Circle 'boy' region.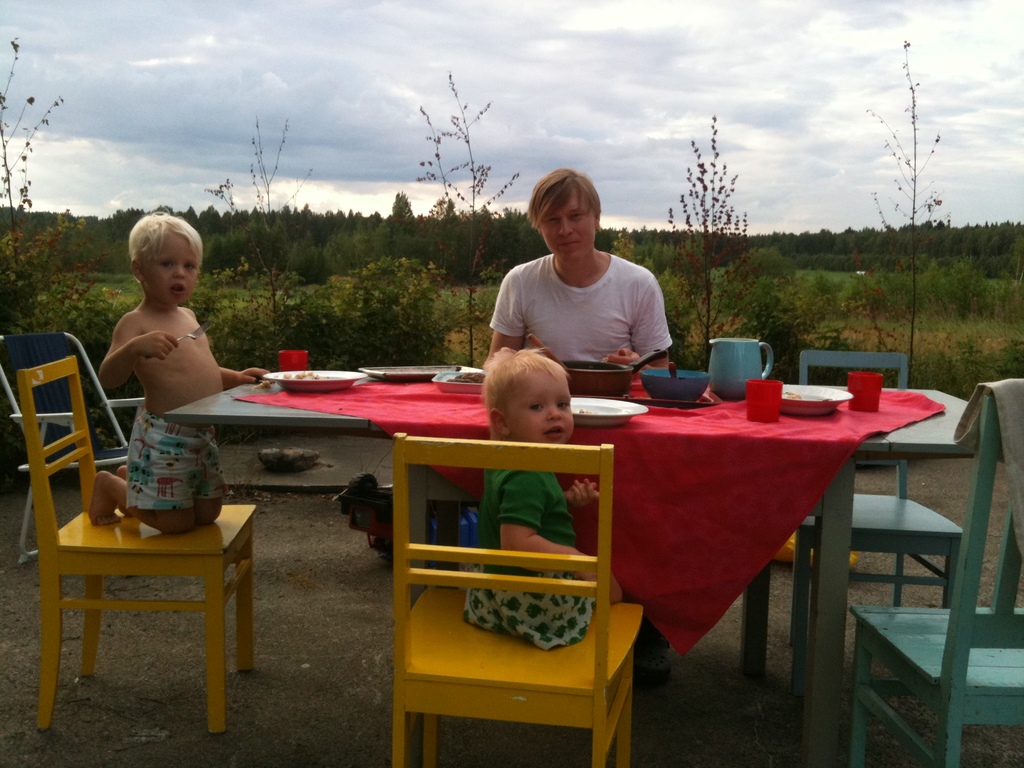
Region: BBox(479, 163, 676, 369).
